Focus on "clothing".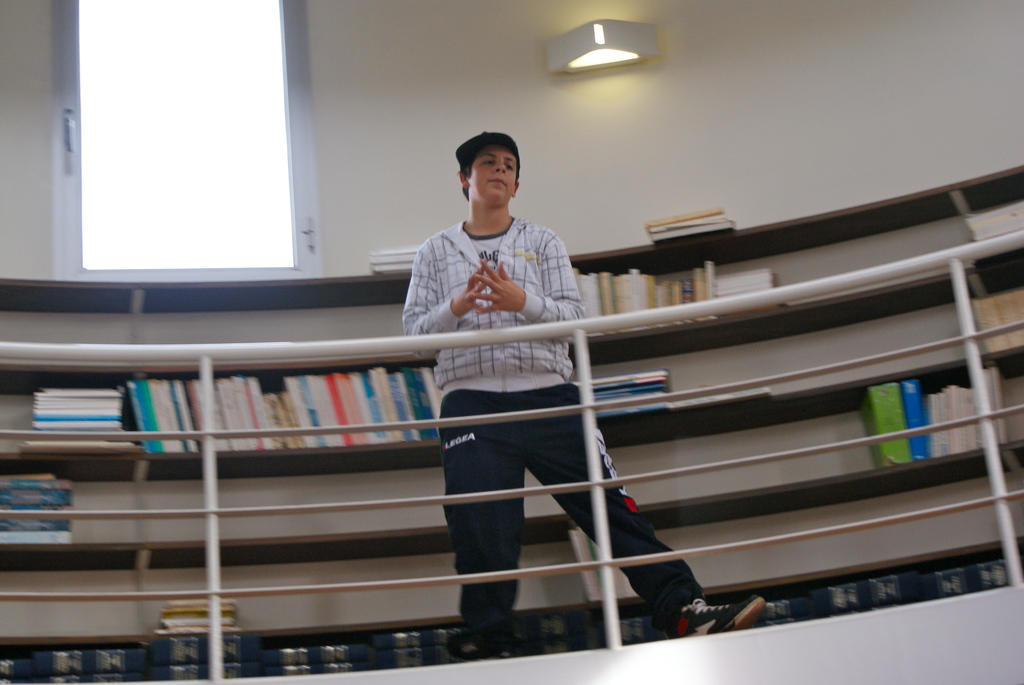
Focused at <bbox>388, 144, 600, 405</bbox>.
